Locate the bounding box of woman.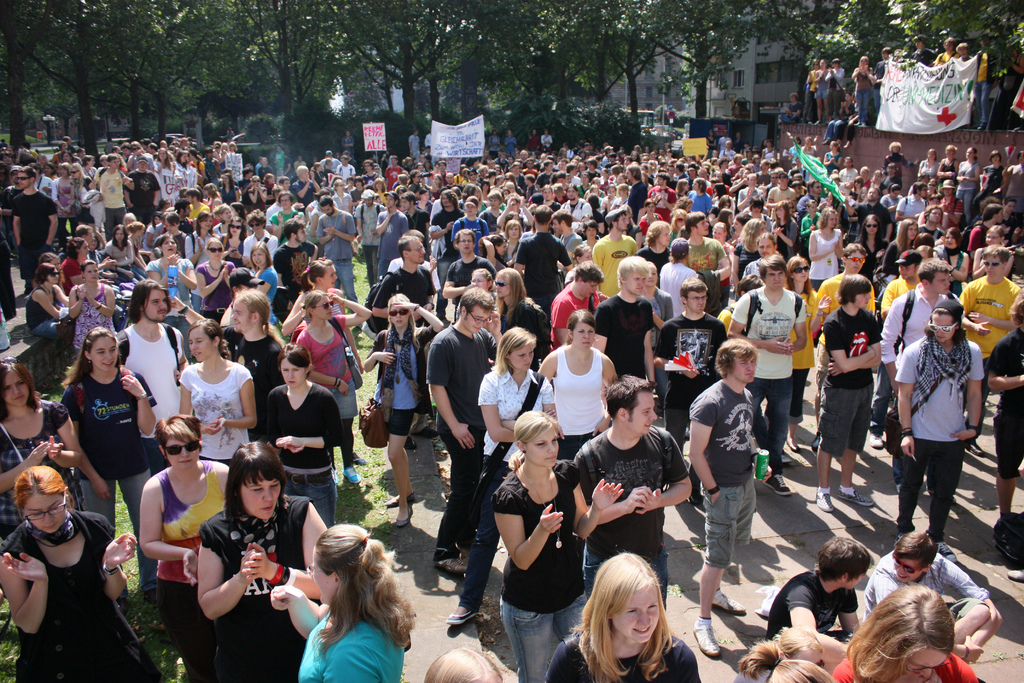
Bounding box: Rect(184, 210, 220, 315).
